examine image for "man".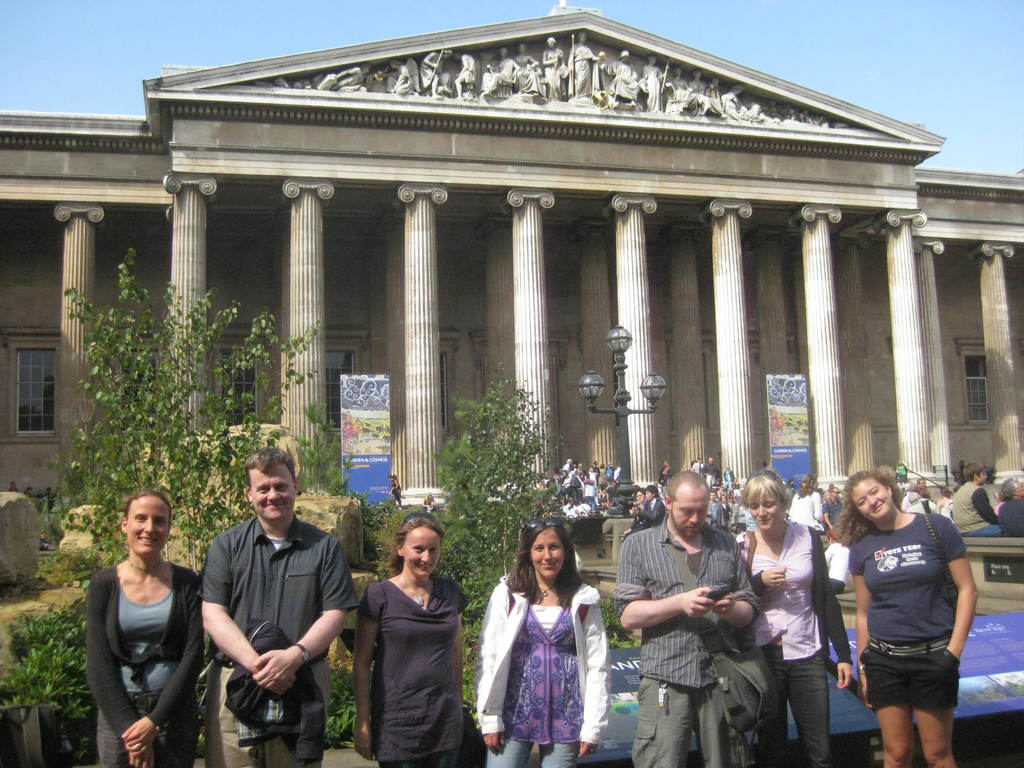
Examination result: bbox=[625, 486, 666, 536].
